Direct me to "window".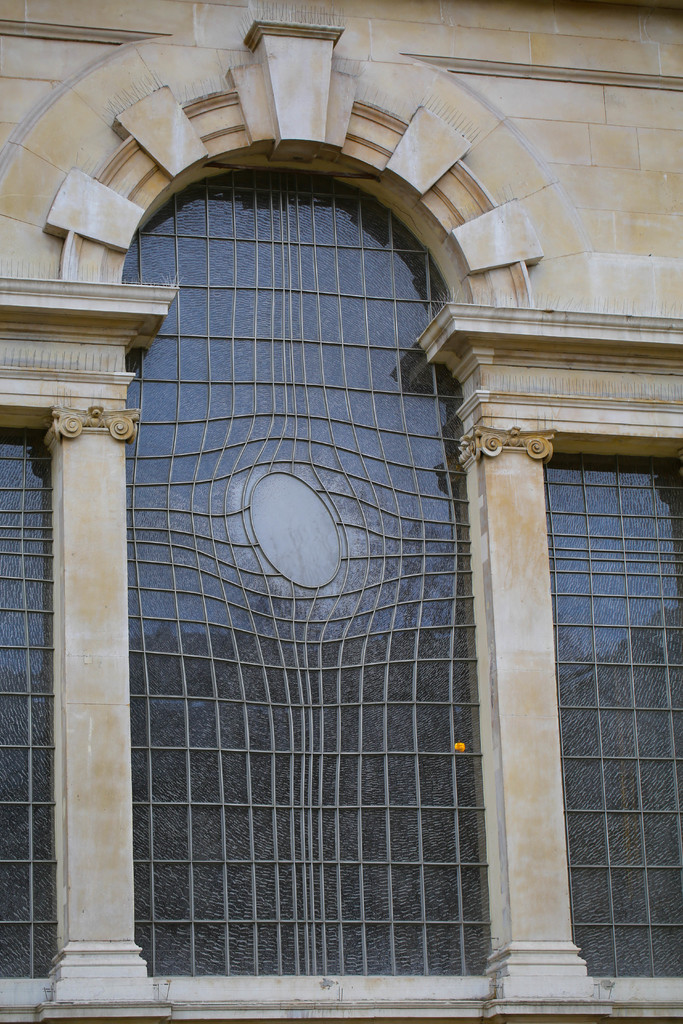
Direction: locate(0, 426, 58, 986).
